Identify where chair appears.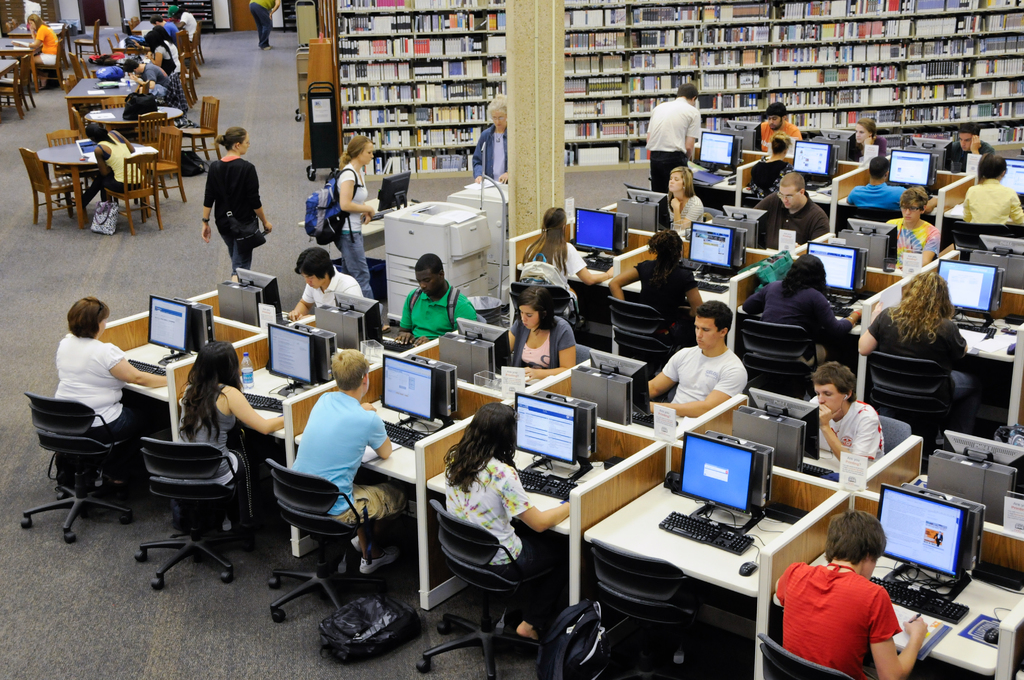
Appears at box=[20, 392, 134, 548].
